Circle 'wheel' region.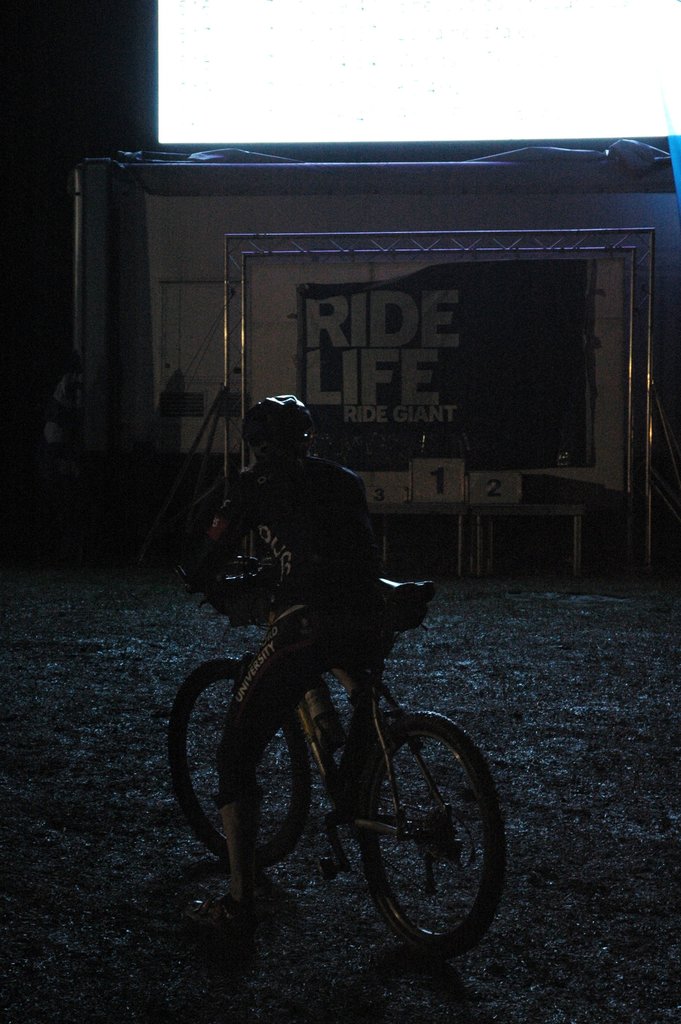
Region: crop(352, 706, 492, 956).
